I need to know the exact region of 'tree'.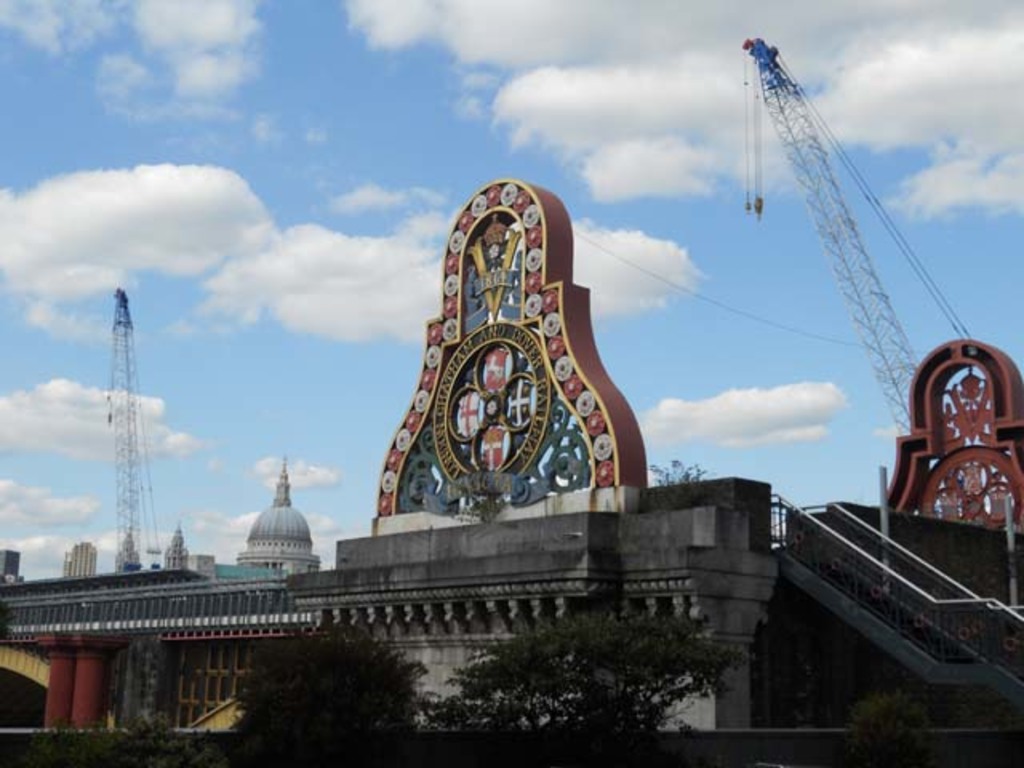
Region: <region>16, 707, 234, 766</region>.
